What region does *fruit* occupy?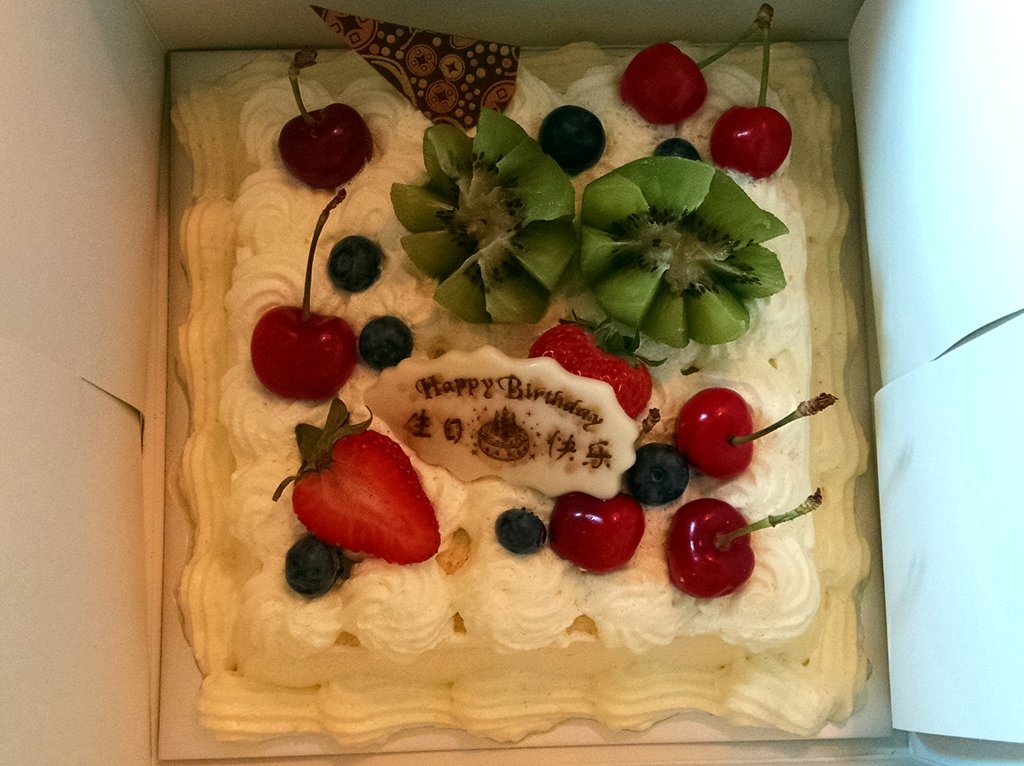
x1=273, y1=398, x2=442, y2=565.
